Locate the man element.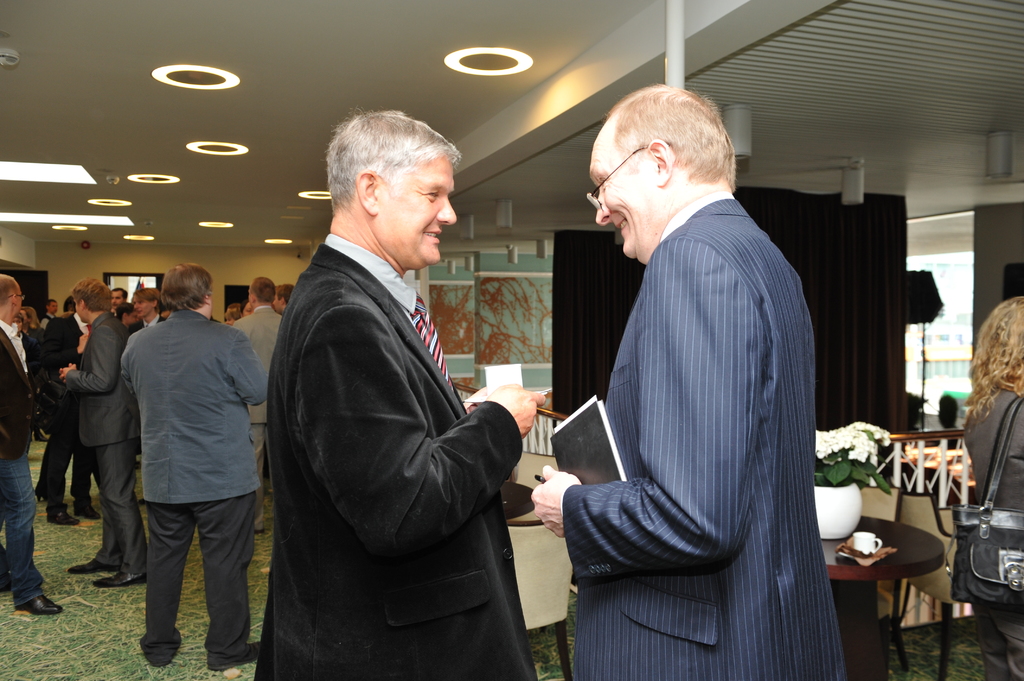
Element bbox: [260, 104, 548, 680].
